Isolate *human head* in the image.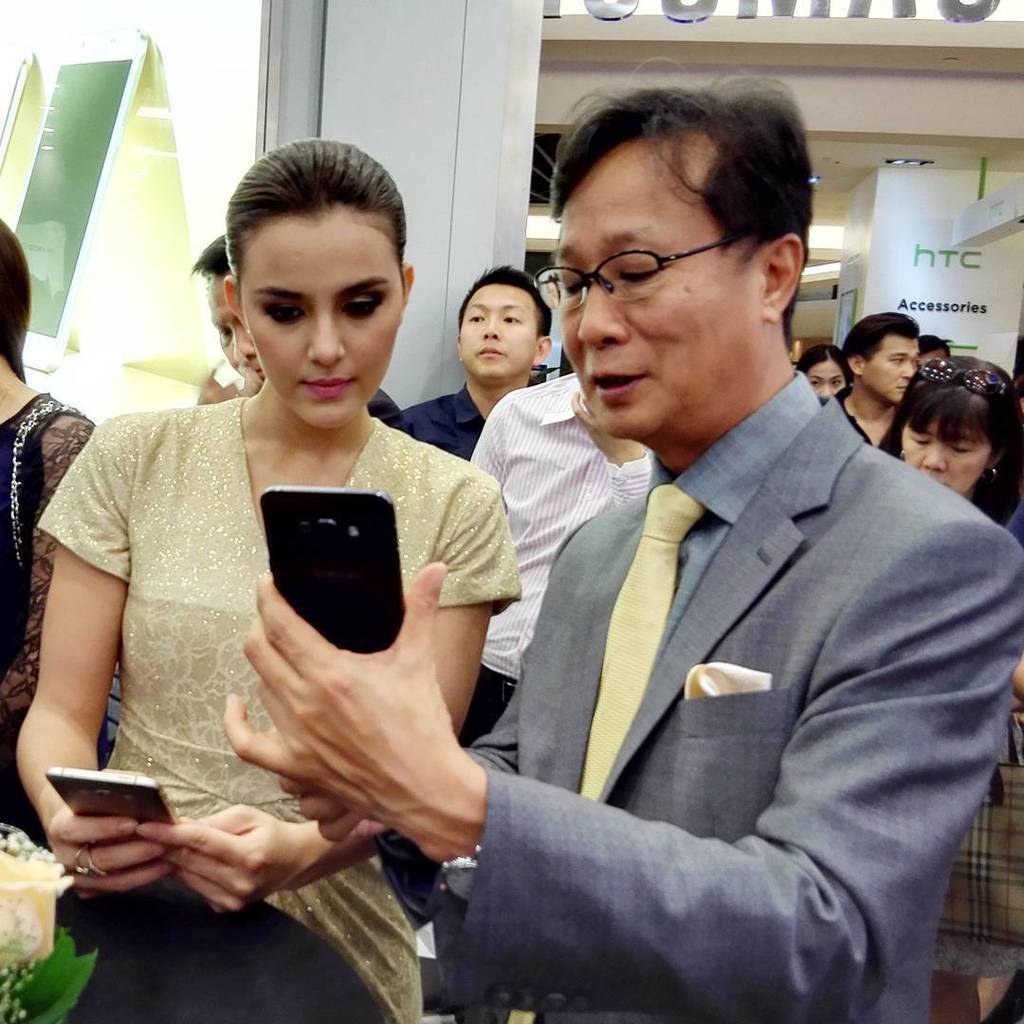
Isolated region: 919,327,954,362.
